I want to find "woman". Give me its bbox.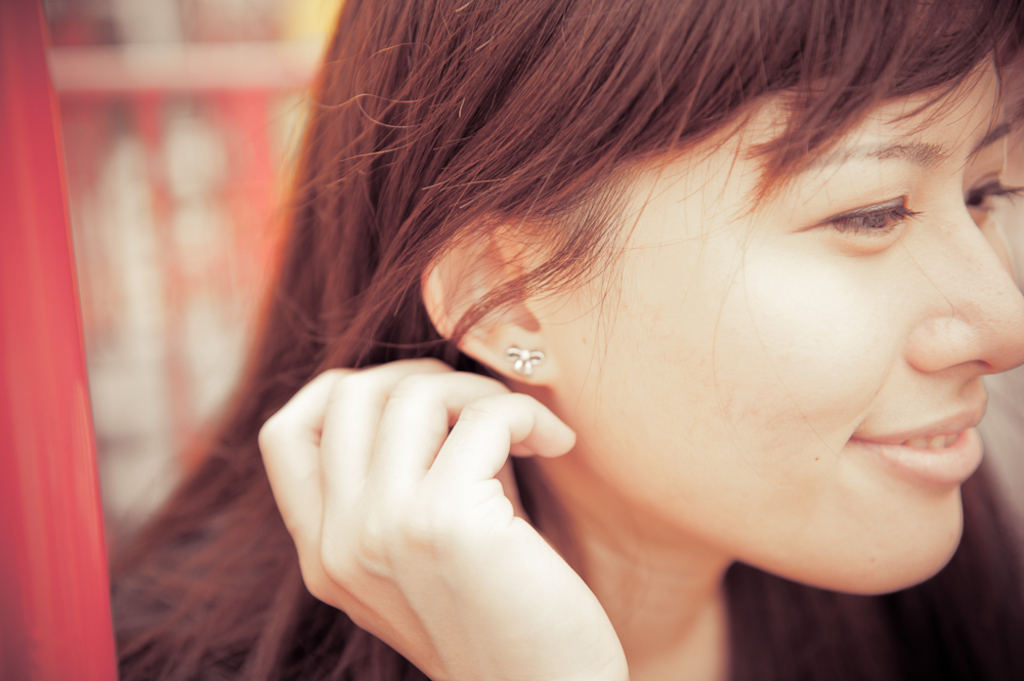
bbox=(121, 7, 1011, 680).
